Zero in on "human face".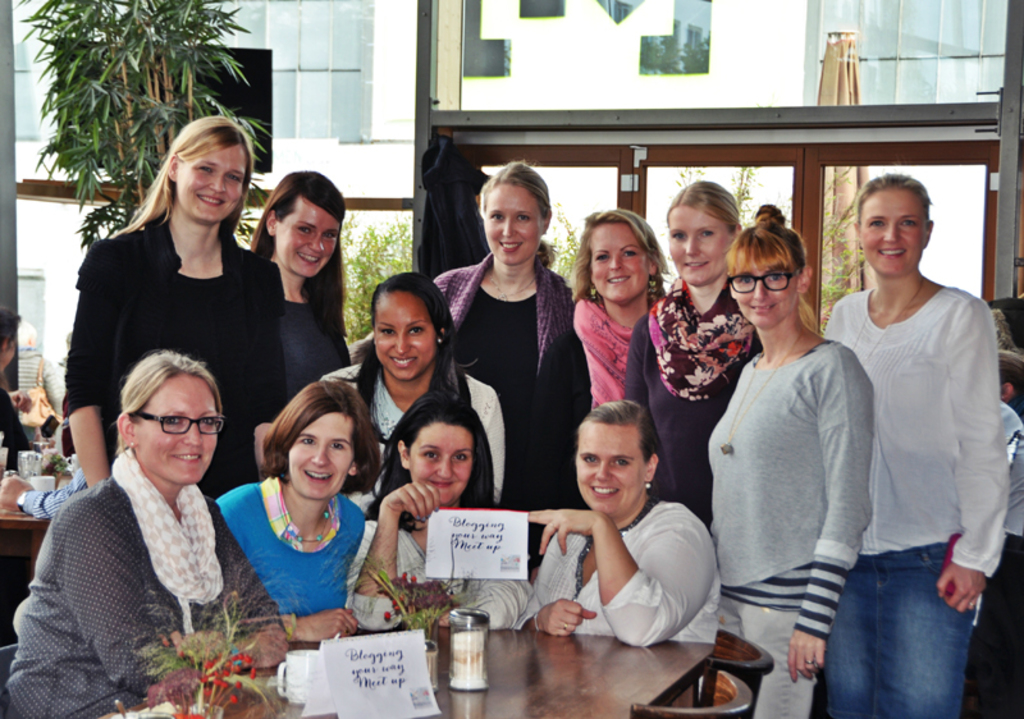
Zeroed in: l=275, t=194, r=342, b=275.
